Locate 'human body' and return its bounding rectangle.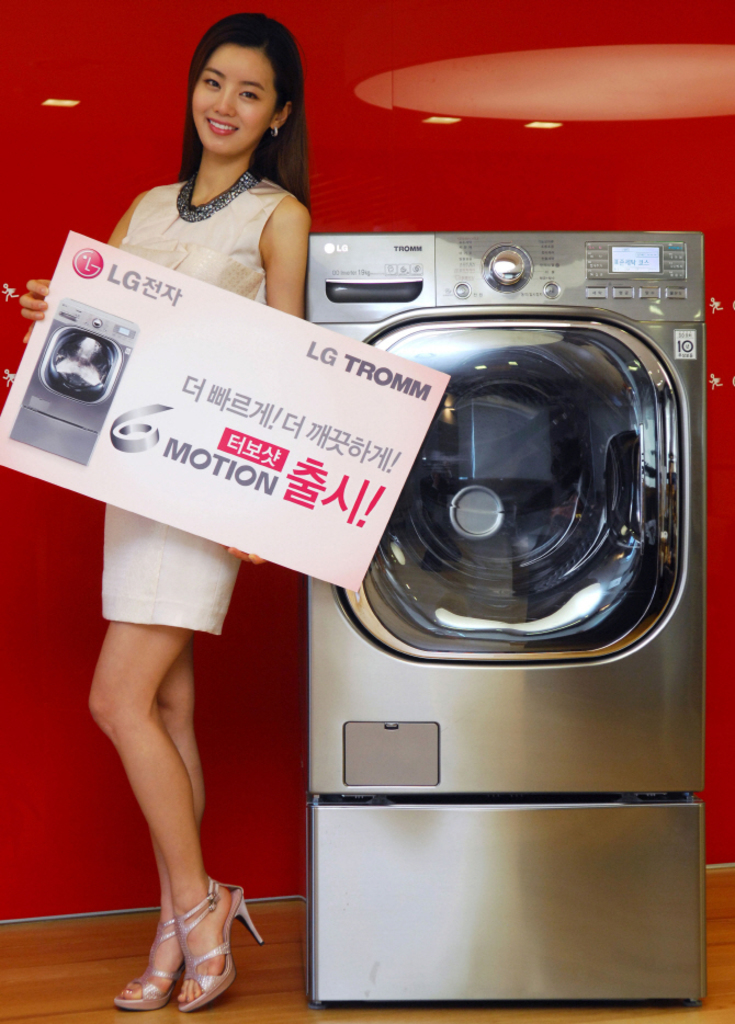
rect(19, 10, 307, 1005).
